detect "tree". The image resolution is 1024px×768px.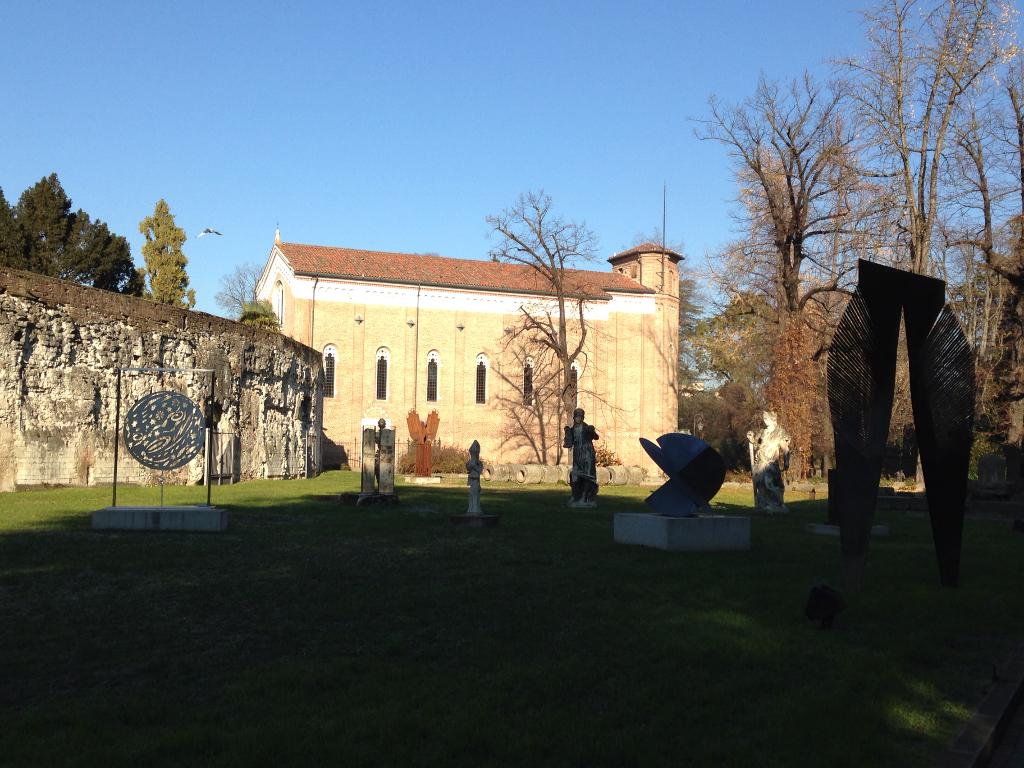
select_region(0, 177, 144, 304).
